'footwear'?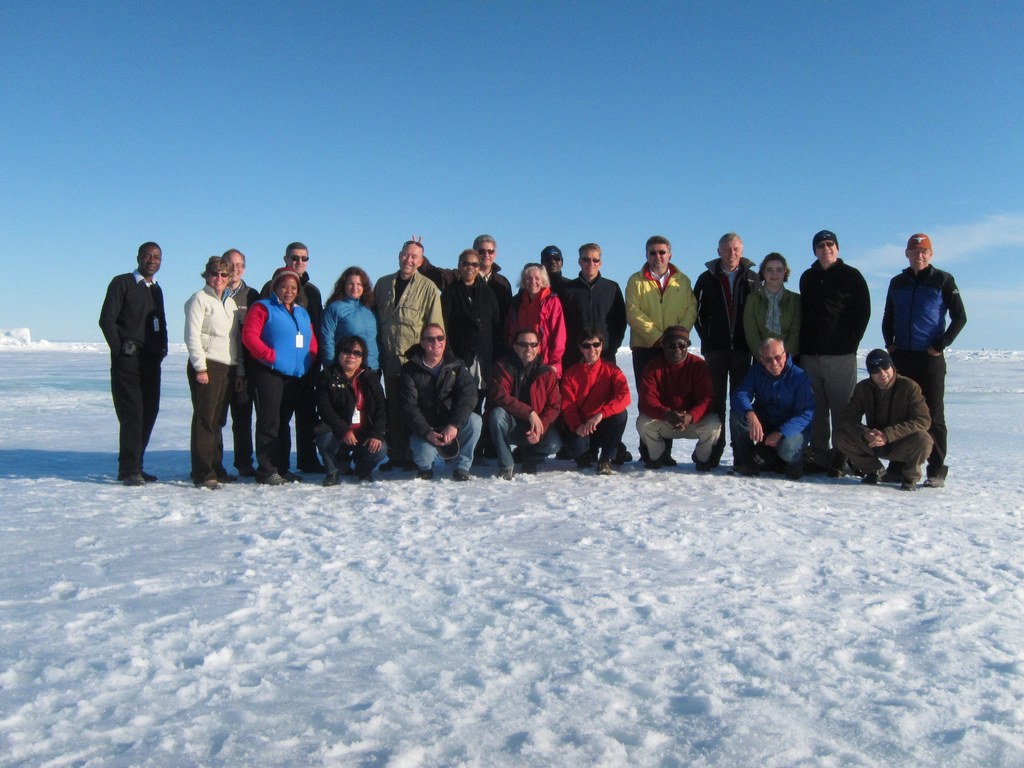
326 471 340 487
